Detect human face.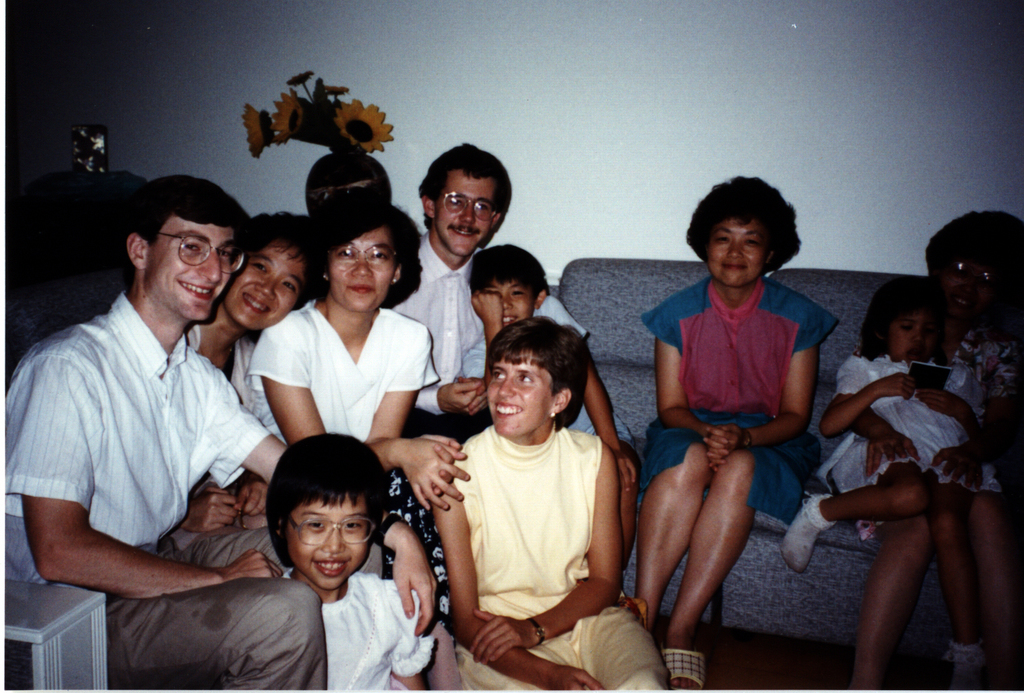
Detected at [323, 220, 395, 308].
